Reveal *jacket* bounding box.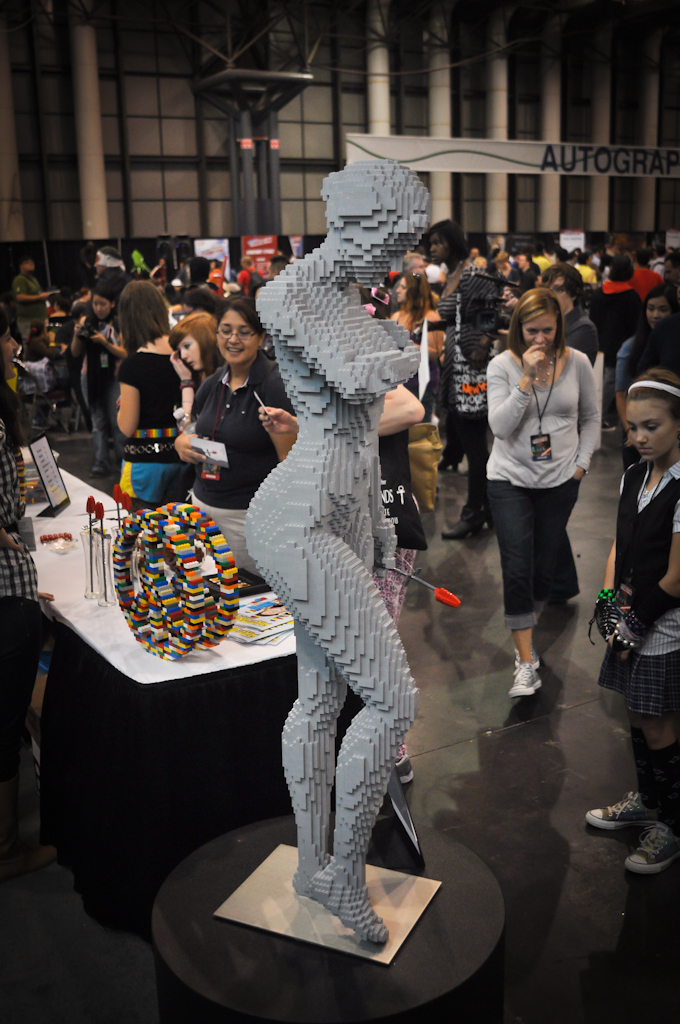
Revealed: [x1=587, y1=281, x2=647, y2=351].
